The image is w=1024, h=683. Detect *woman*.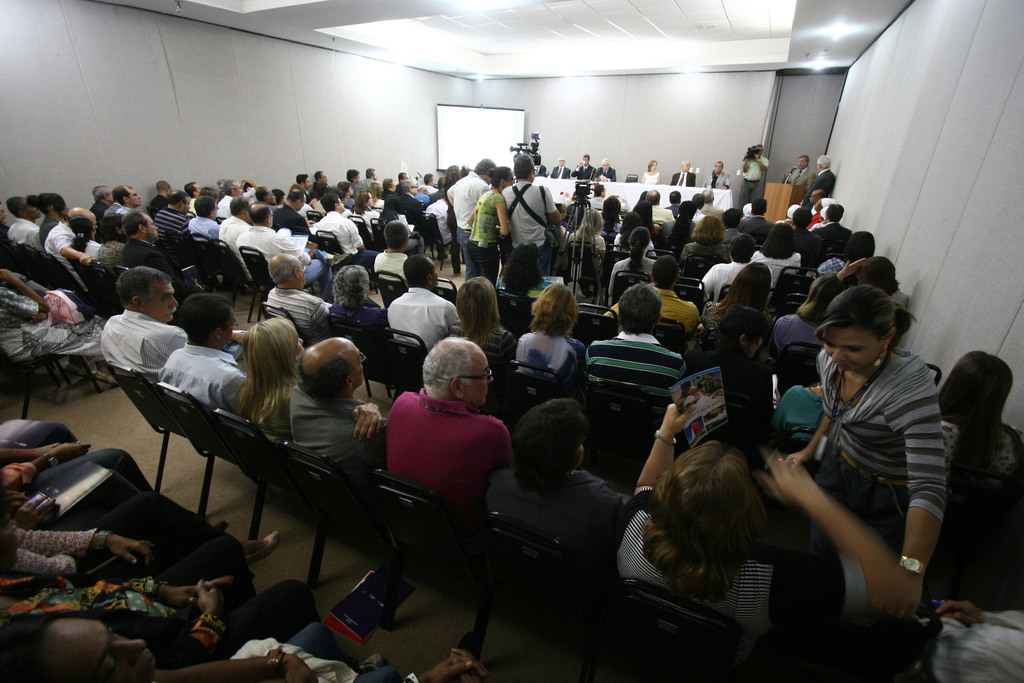
Detection: l=630, t=196, r=662, b=236.
